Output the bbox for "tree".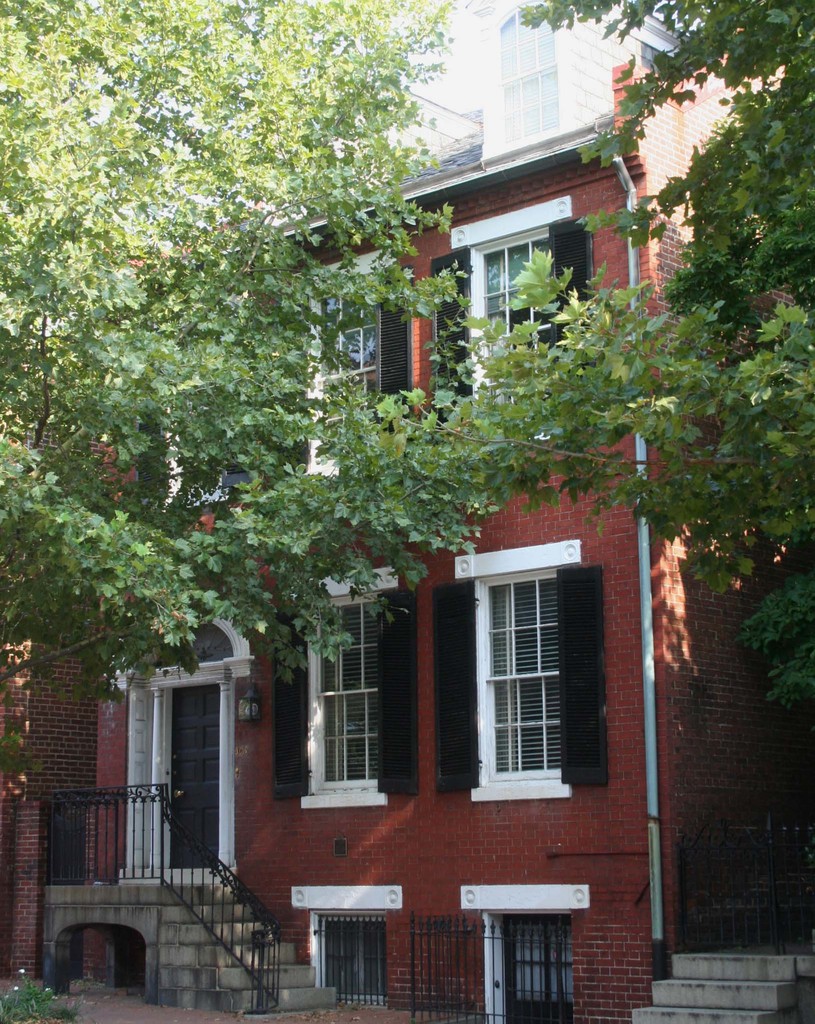
[left=471, top=0, right=814, bottom=718].
